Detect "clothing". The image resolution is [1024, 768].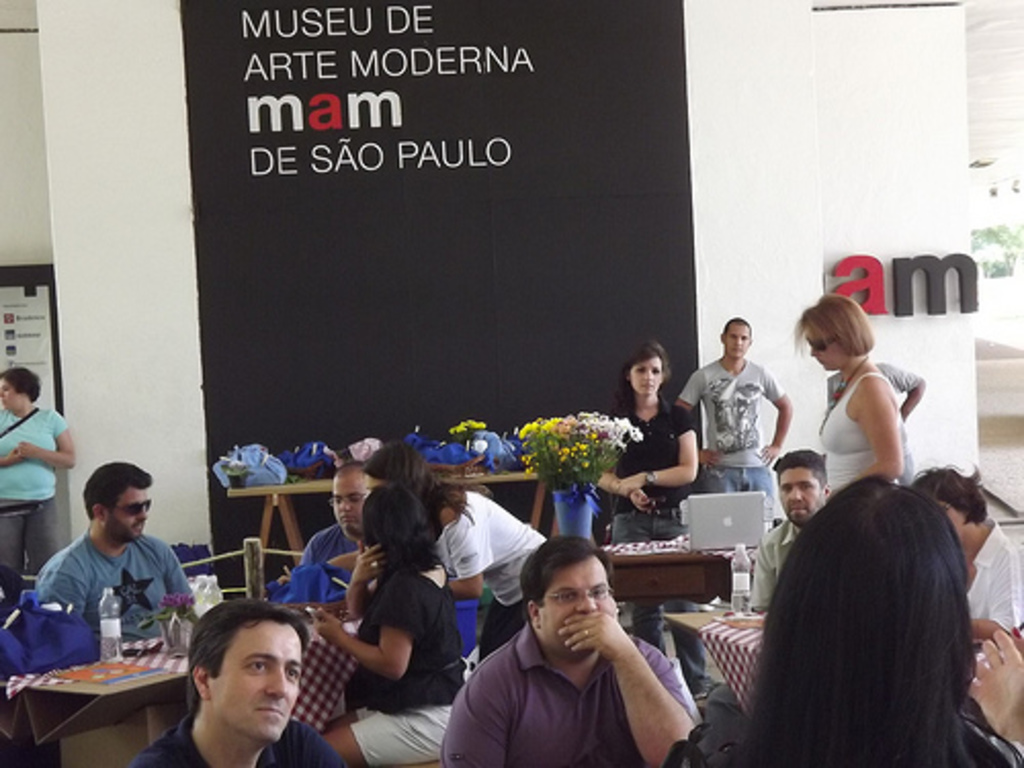
<box>817,369,899,502</box>.
